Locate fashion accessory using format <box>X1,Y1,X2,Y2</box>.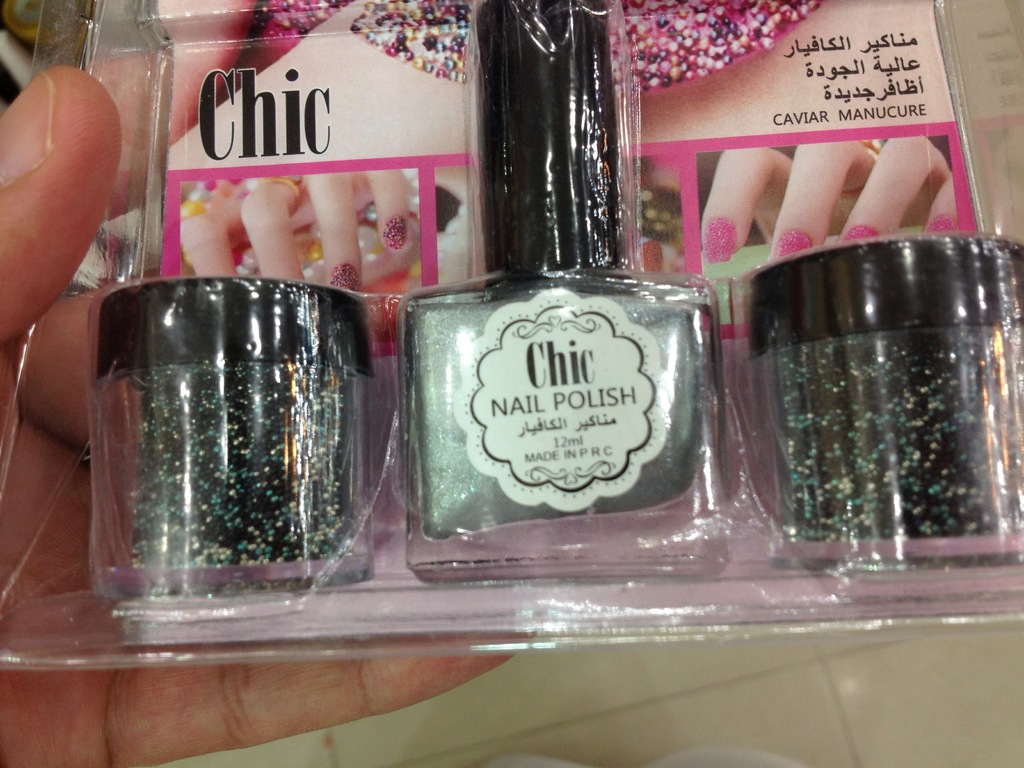
<box>258,179,305,211</box>.
